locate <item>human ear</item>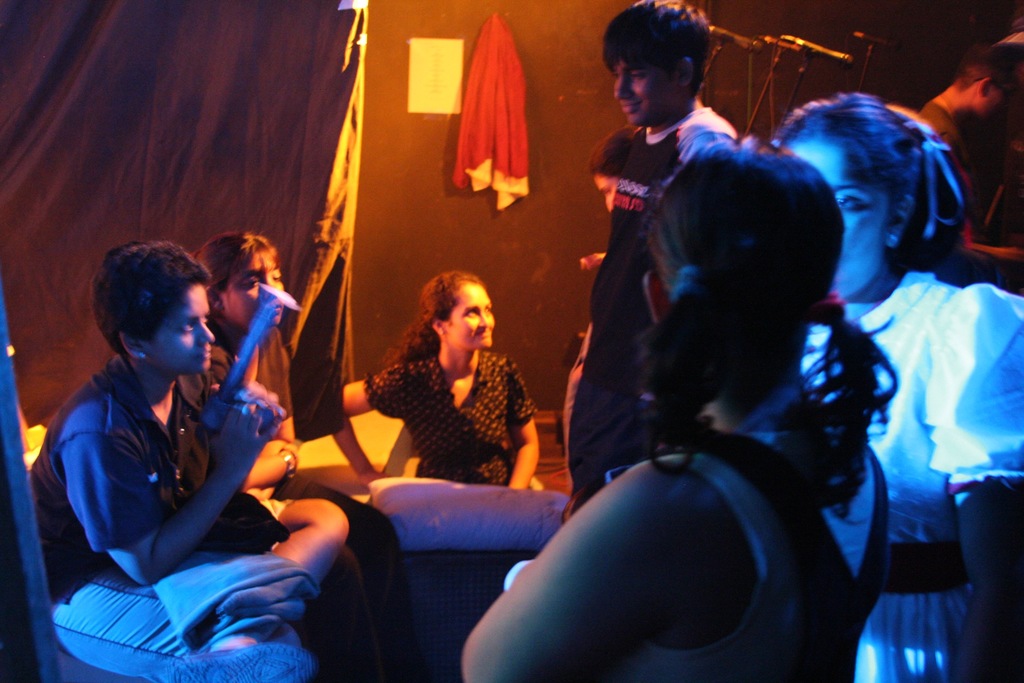
region(645, 272, 665, 325)
